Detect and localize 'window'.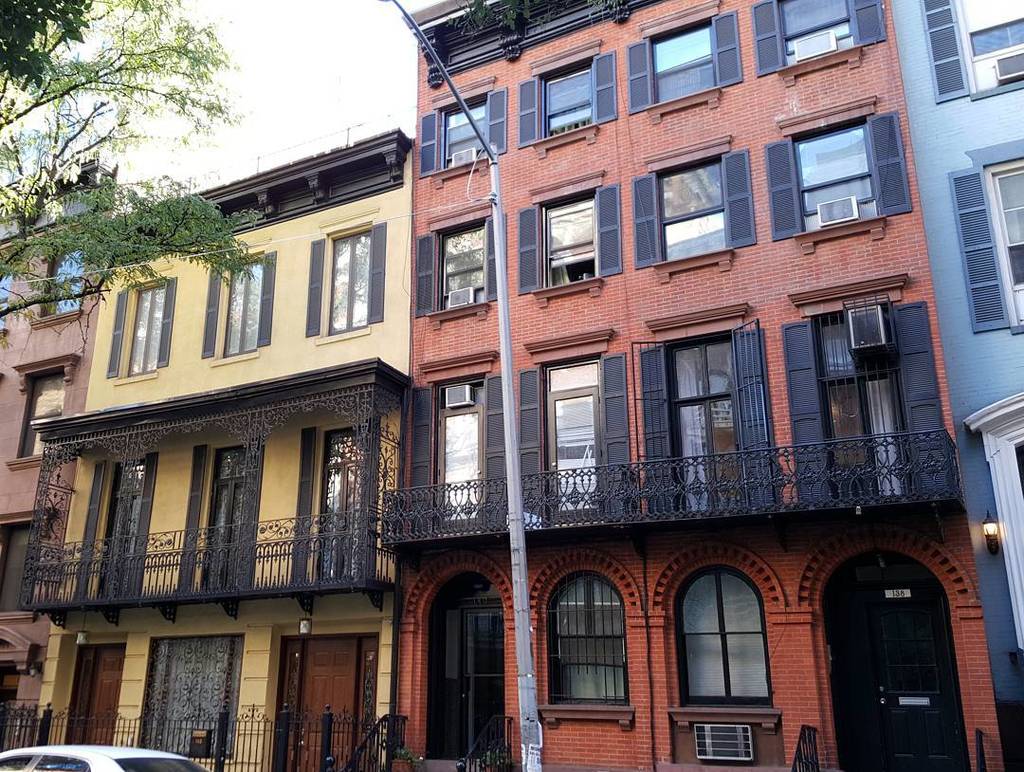
Localized at bbox=(211, 249, 265, 364).
